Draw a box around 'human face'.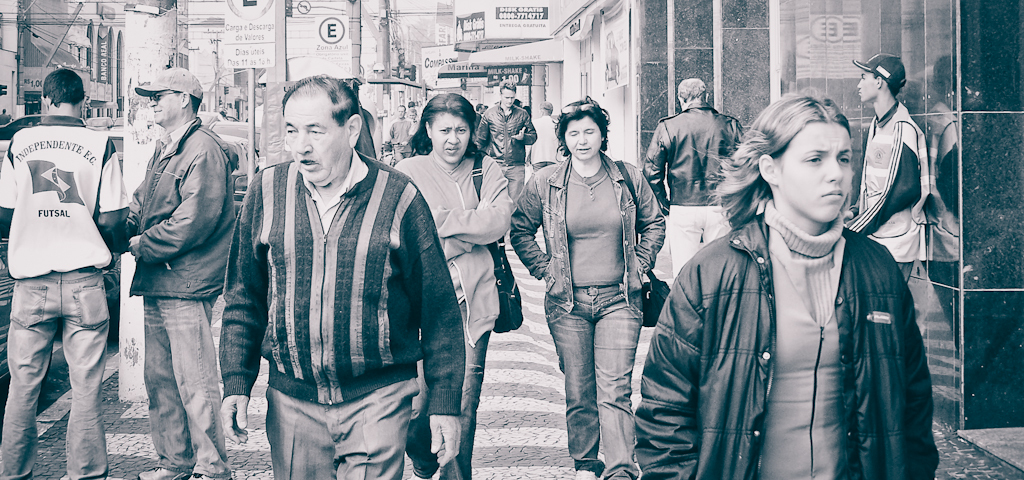
crop(773, 122, 855, 224).
